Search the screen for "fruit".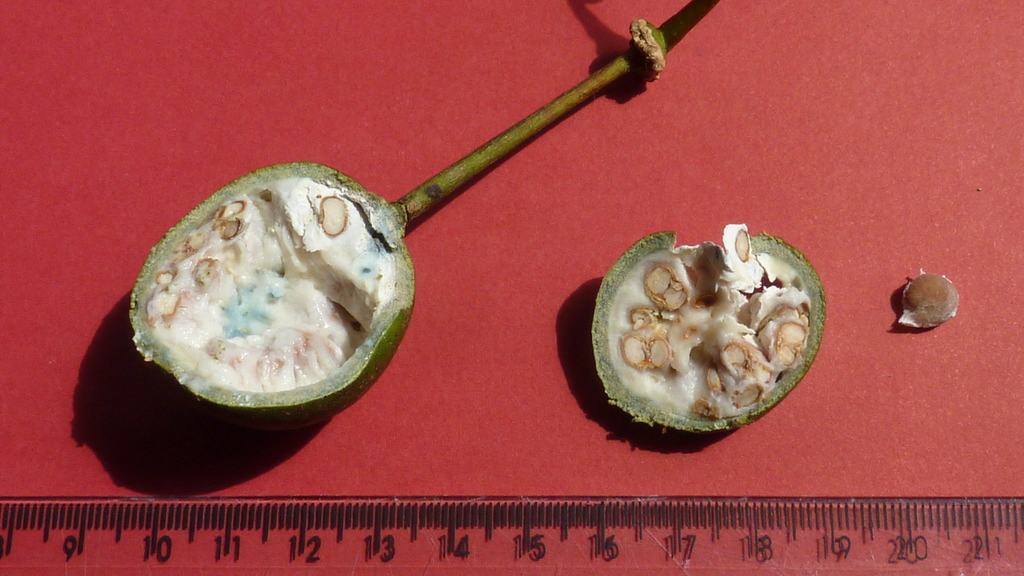
Found at [left=588, top=226, right=825, bottom=440].
